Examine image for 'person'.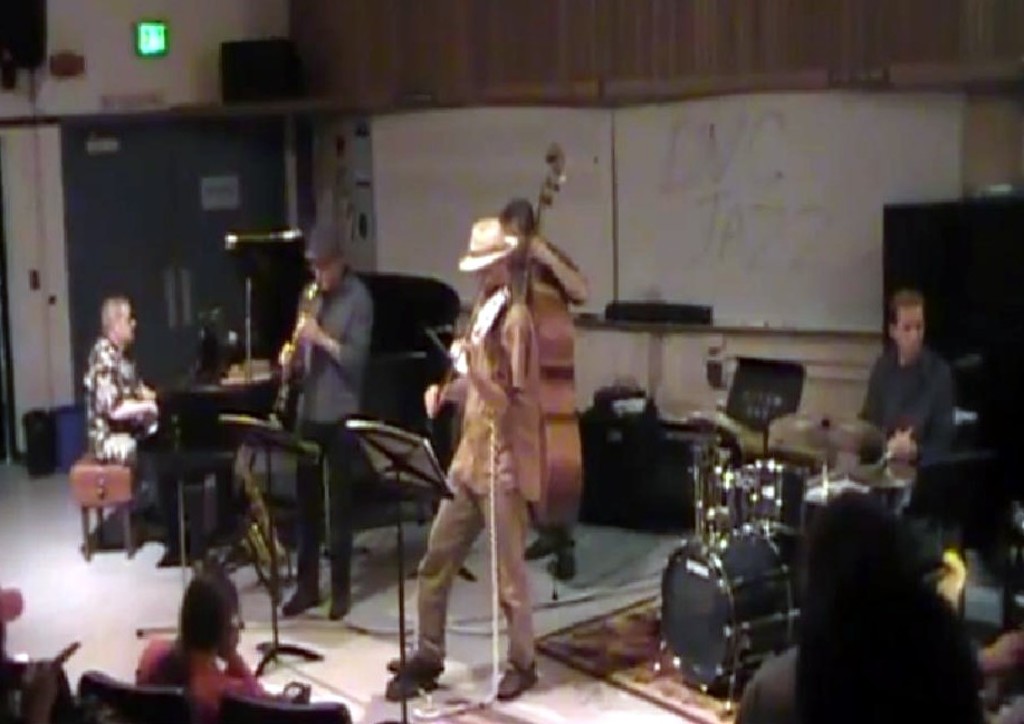
Examination result: <box>86,290,191,526</box>.
